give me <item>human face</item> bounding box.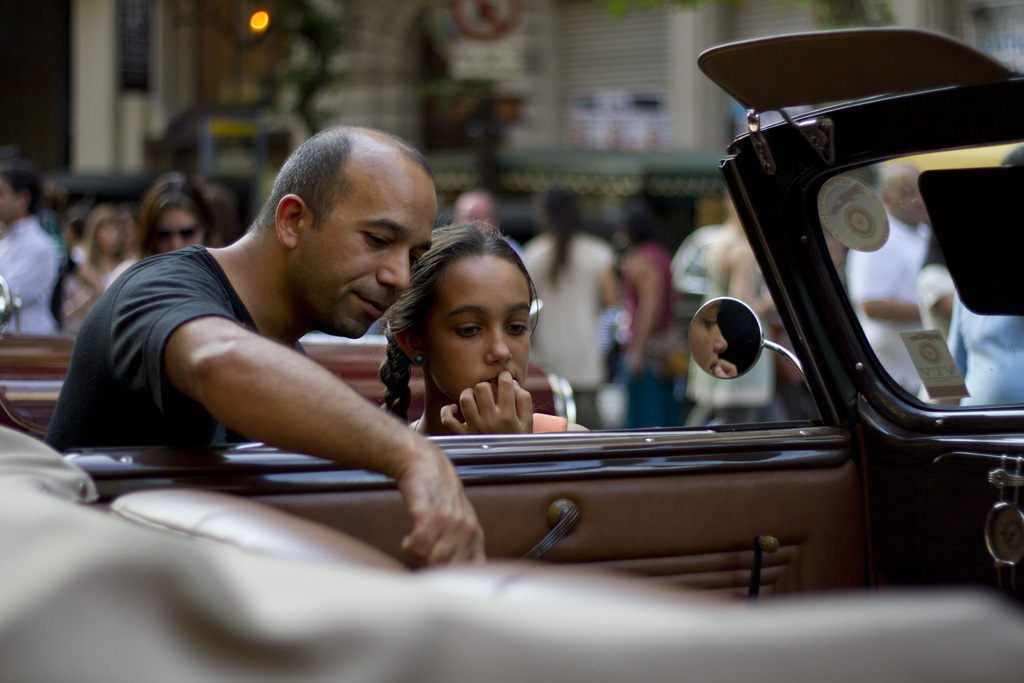
bbox=(149, 207, 206, 247).
